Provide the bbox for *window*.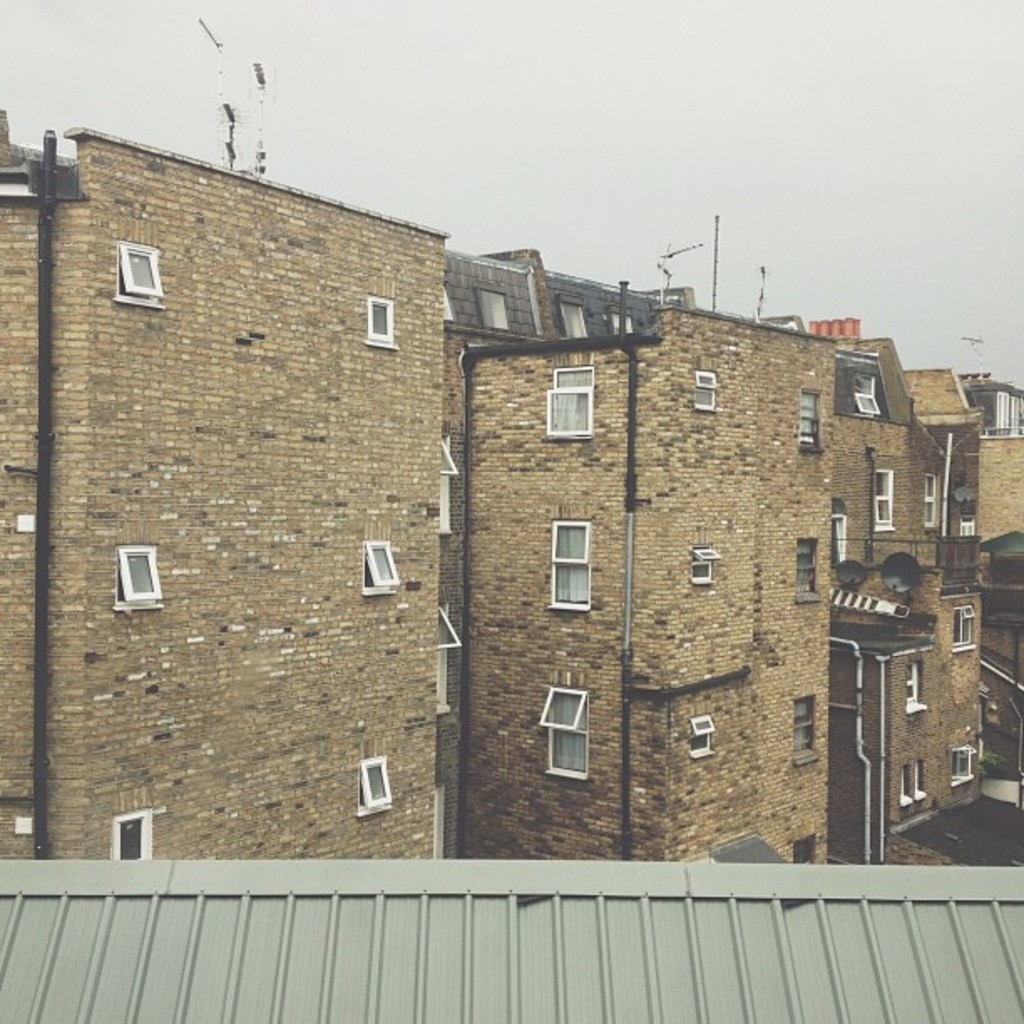
[x1=950, y1=735, x2=986, y2=791].
